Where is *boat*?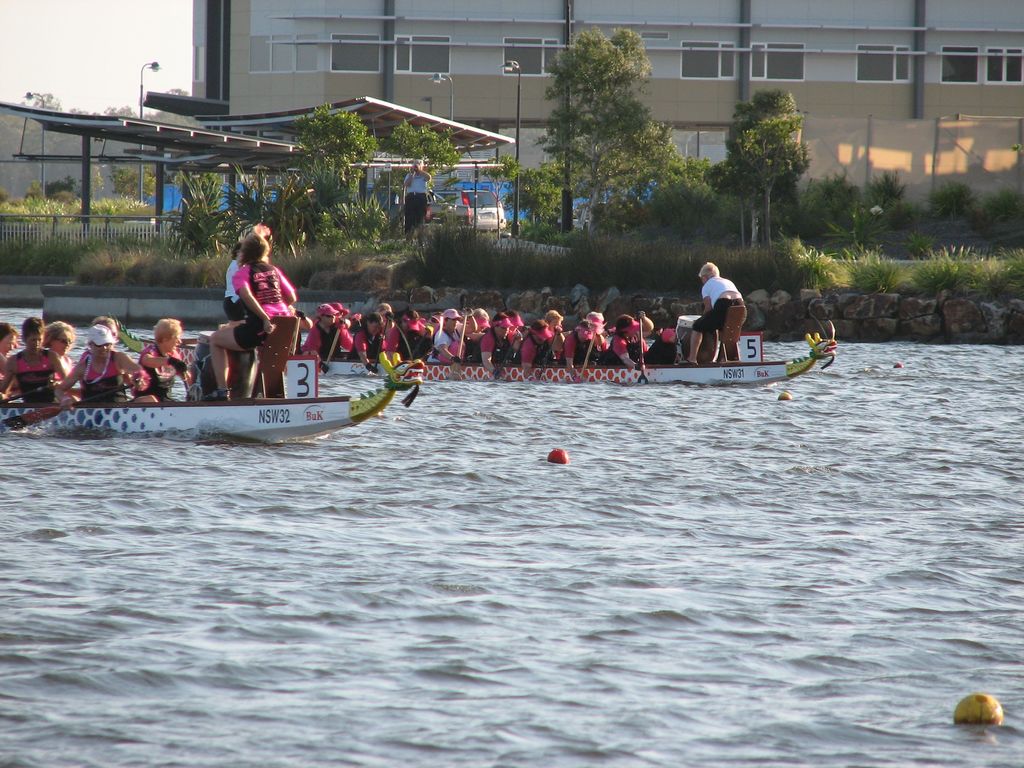
316:315:847:390.
